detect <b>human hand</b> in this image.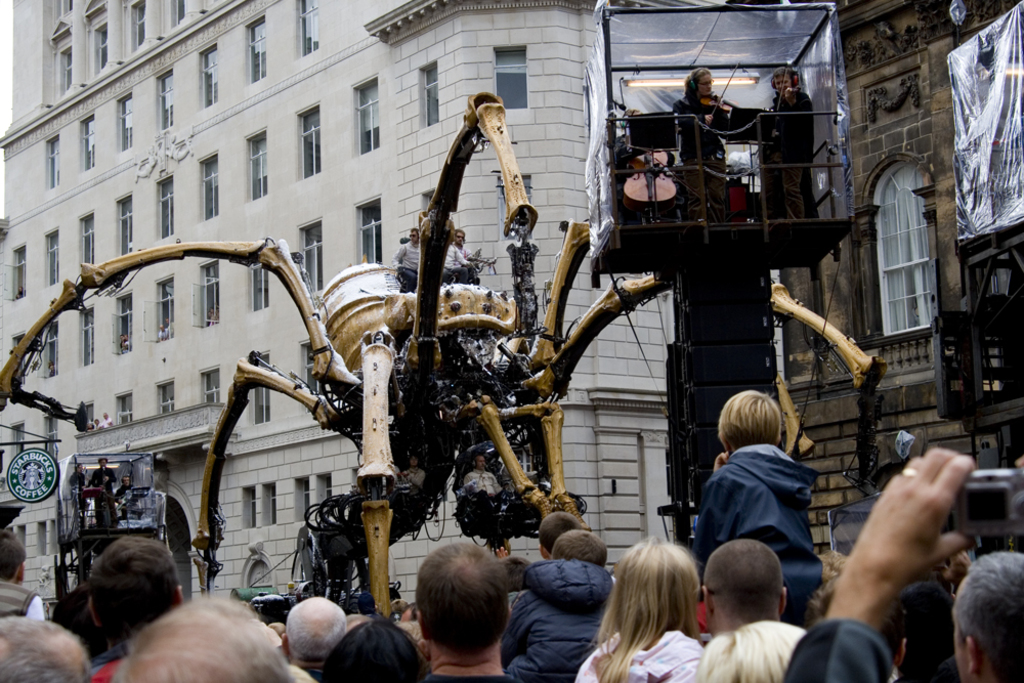
Detection: left=494, top=545, right=509, bottom=560.
